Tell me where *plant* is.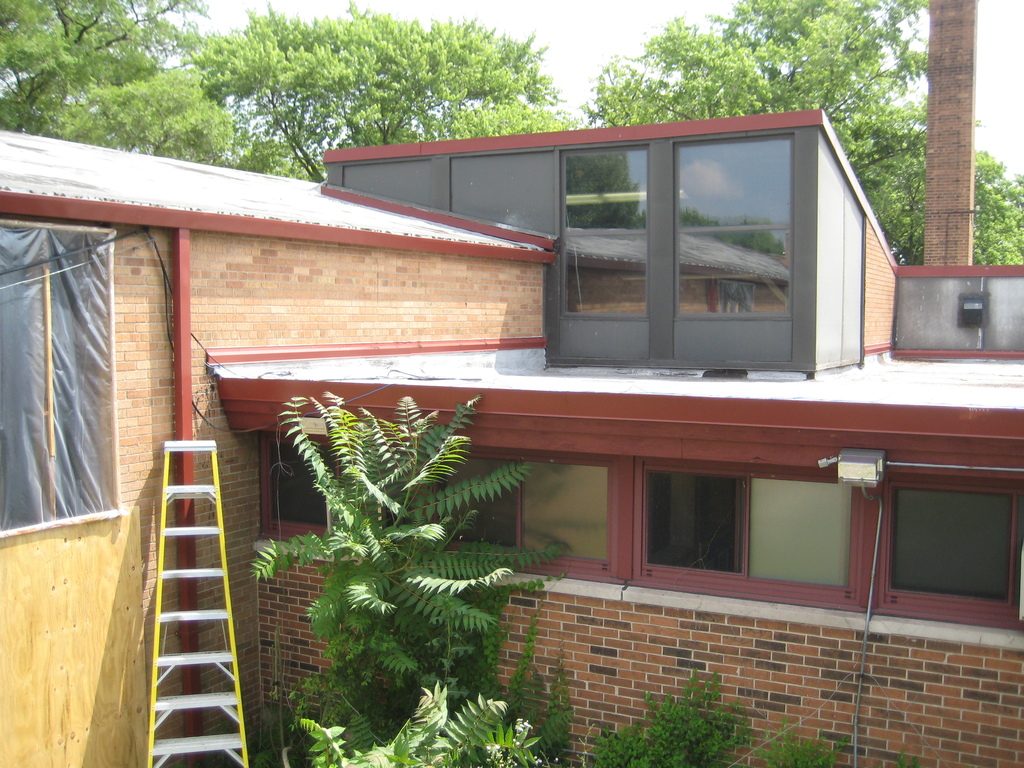
*plant* is at box=[251, 383, 580, 767].
